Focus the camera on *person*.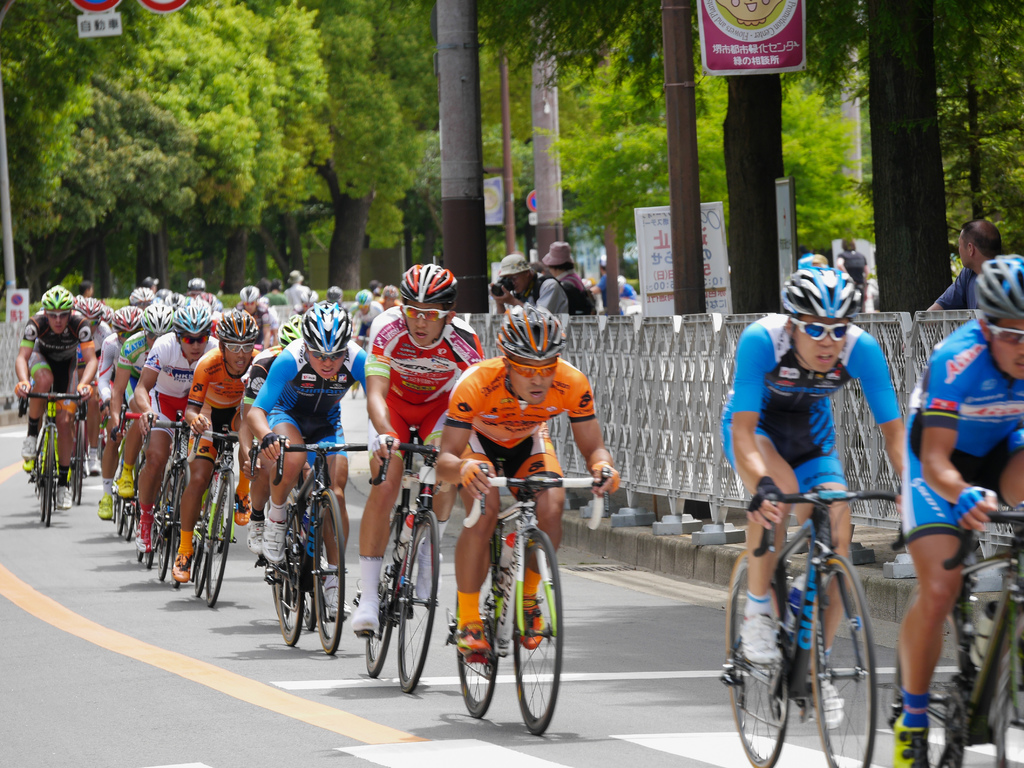
Focus region: x1=347, y1=264, x2=484, y2=633.
